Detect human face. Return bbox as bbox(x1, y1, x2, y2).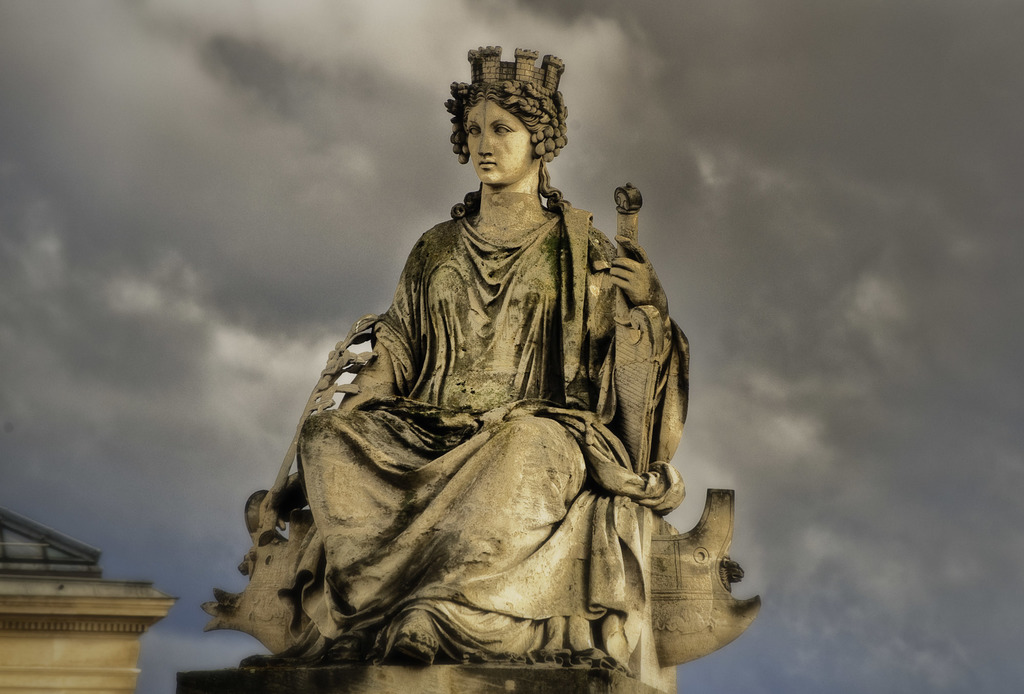
bbox(467, 99, 534, 183).
